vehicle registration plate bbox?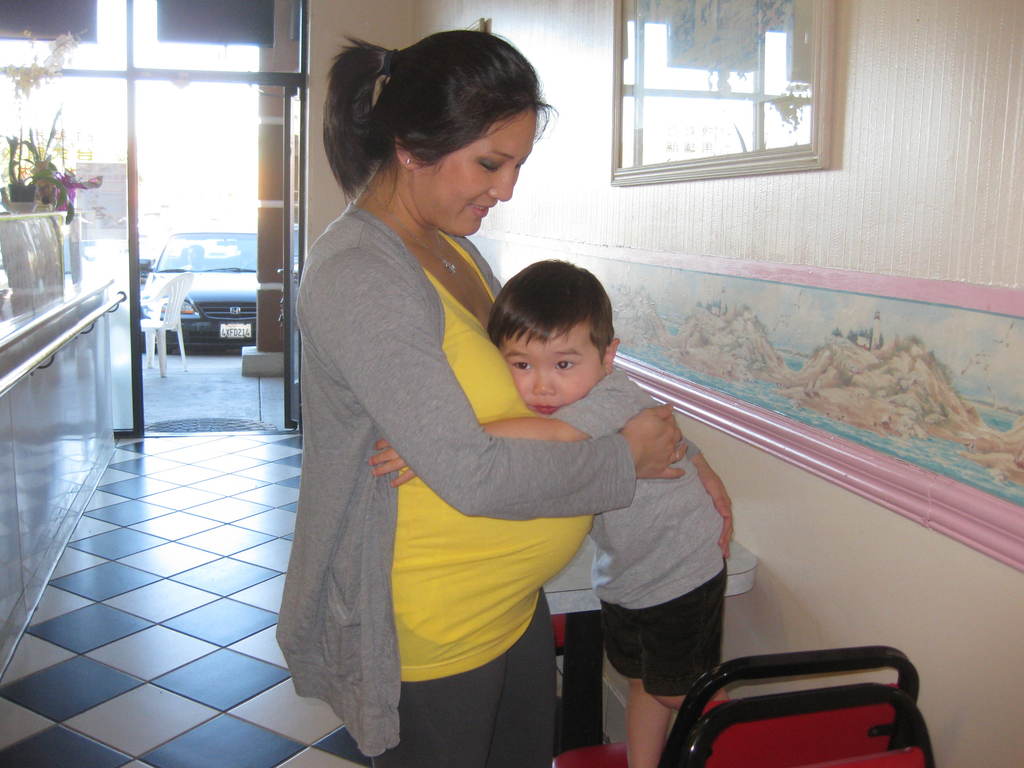
x1=220, y1=322, x2=250, y2=337
